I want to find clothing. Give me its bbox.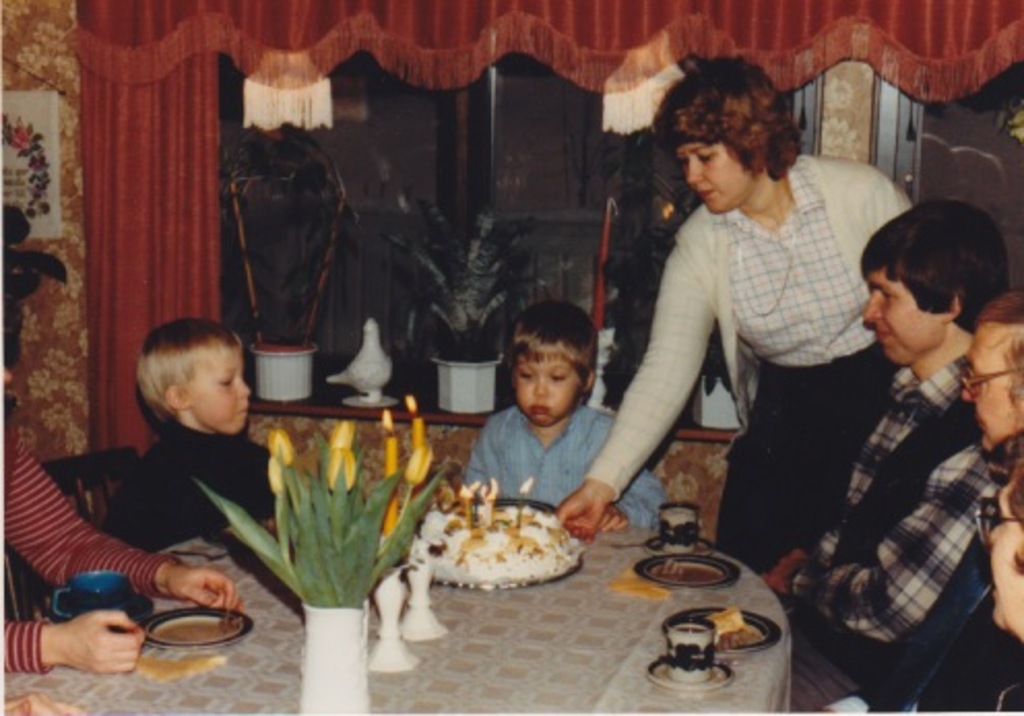
left=124, top=413, right=301, bottom=551.
